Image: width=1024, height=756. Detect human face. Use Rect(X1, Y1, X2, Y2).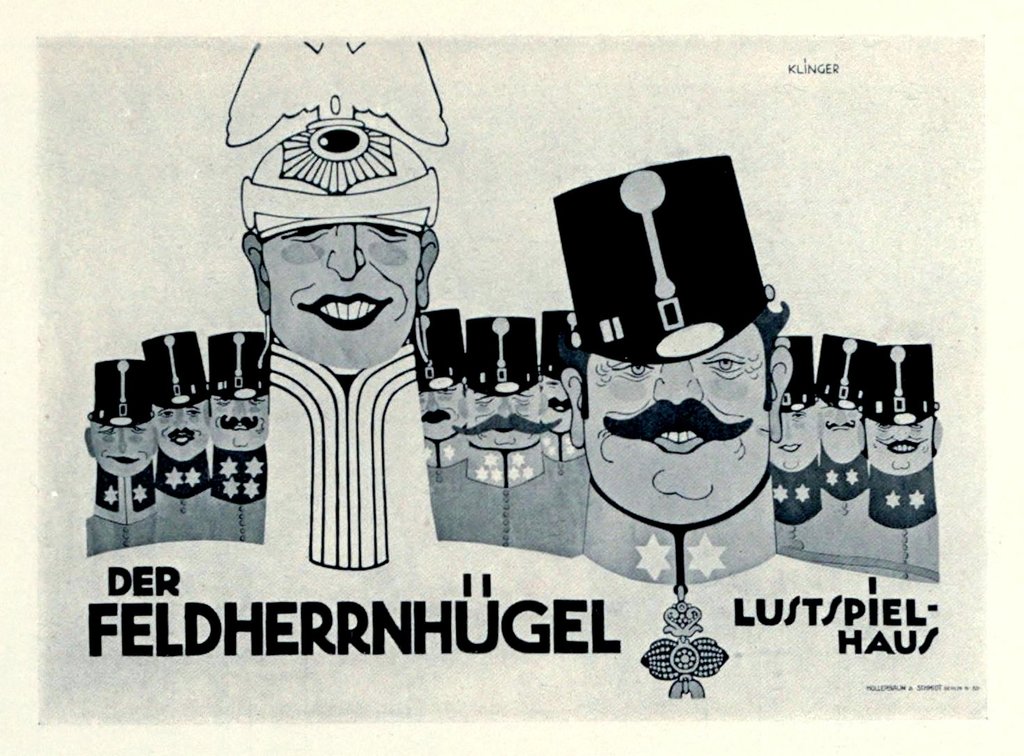
Rect(817, 395, 865, 463).
